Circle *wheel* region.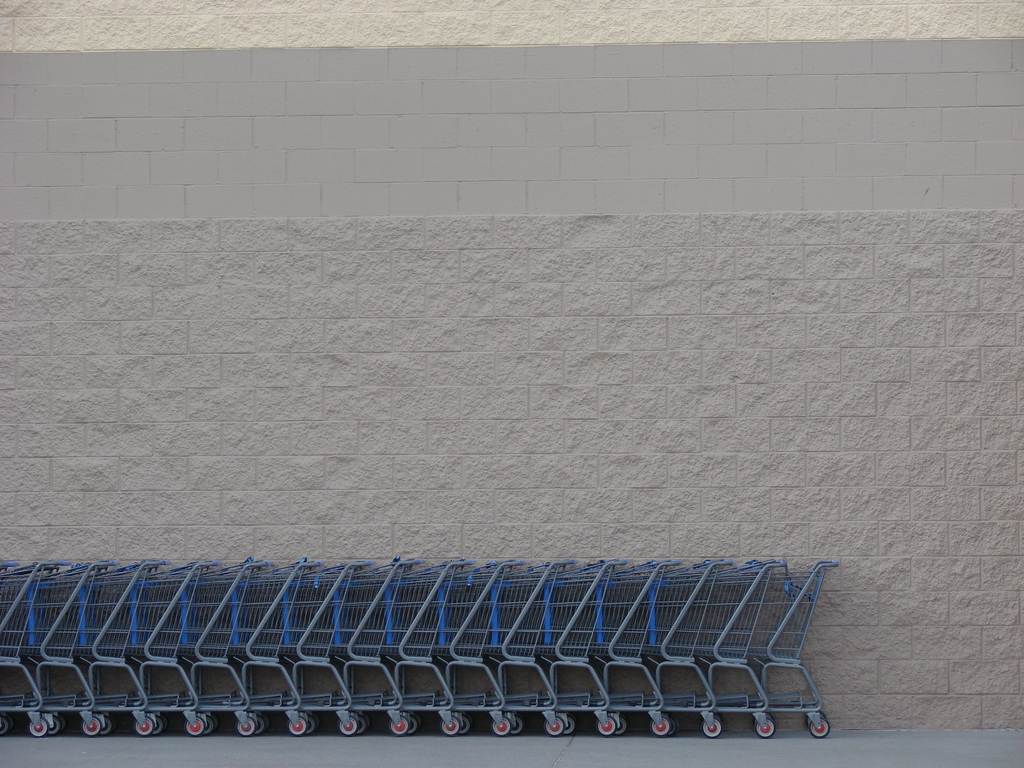
Region: x1=184, y1=716, x2=205, y2=738.
